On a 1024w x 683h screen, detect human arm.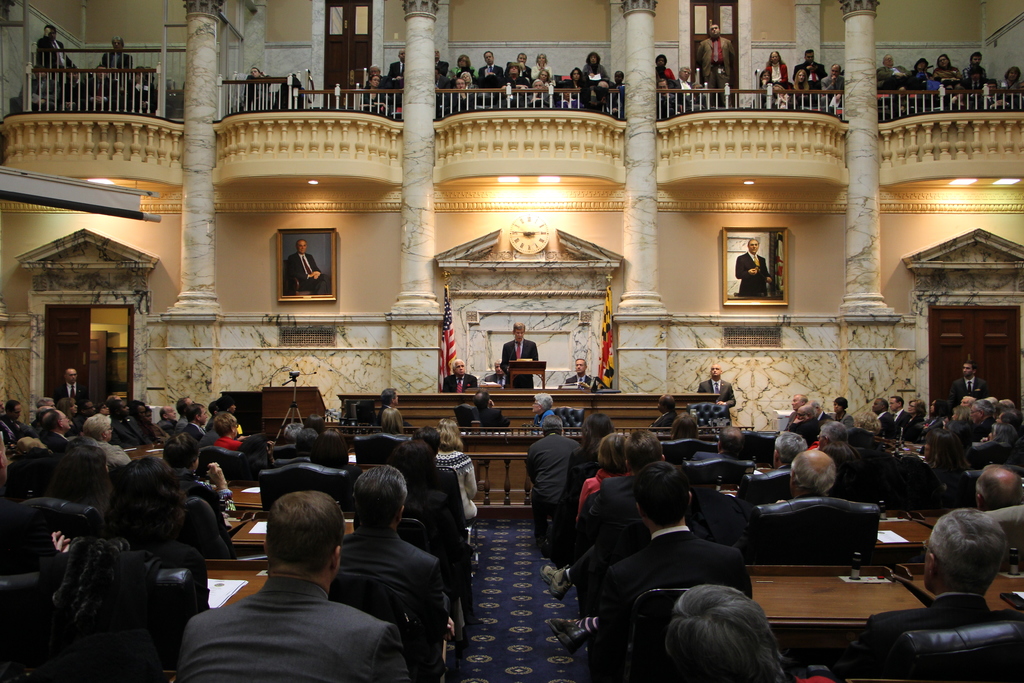
[x1=820, y1=74, x2=837, y2=97].
